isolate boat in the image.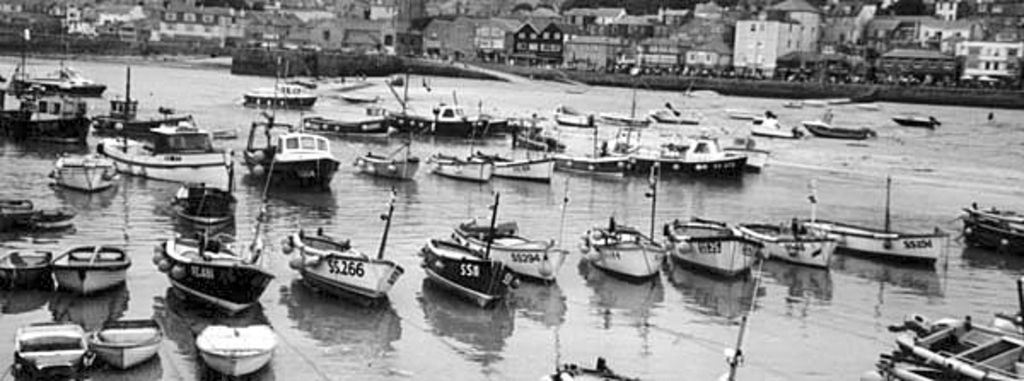
Isolated region: (left=89, top=316, right=172, bottom=371).
